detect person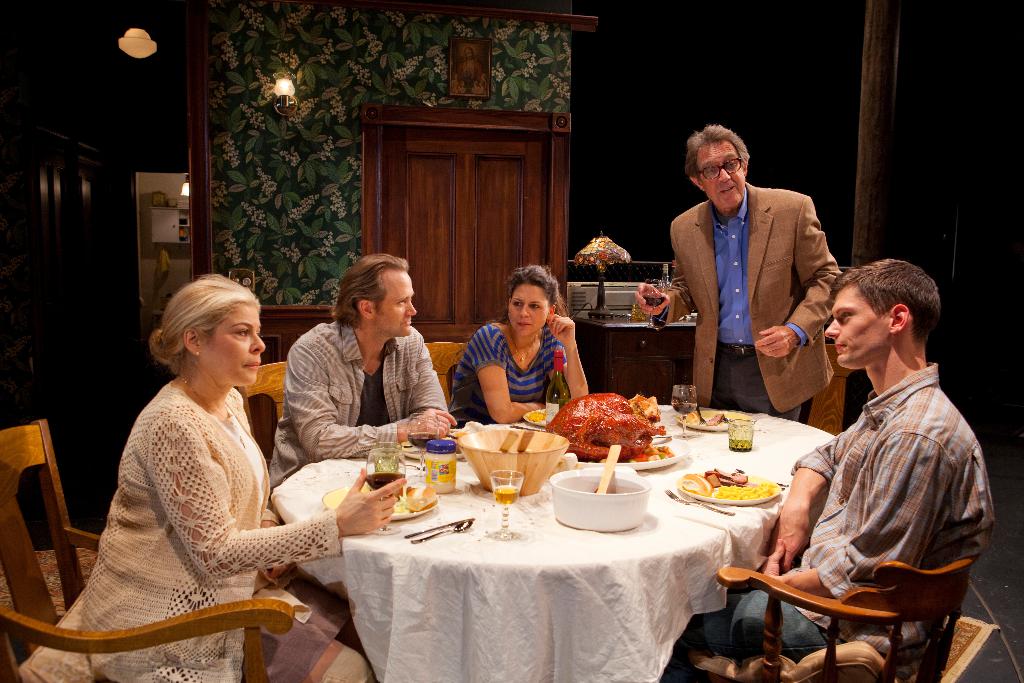
(269, 248, 452, 489)
